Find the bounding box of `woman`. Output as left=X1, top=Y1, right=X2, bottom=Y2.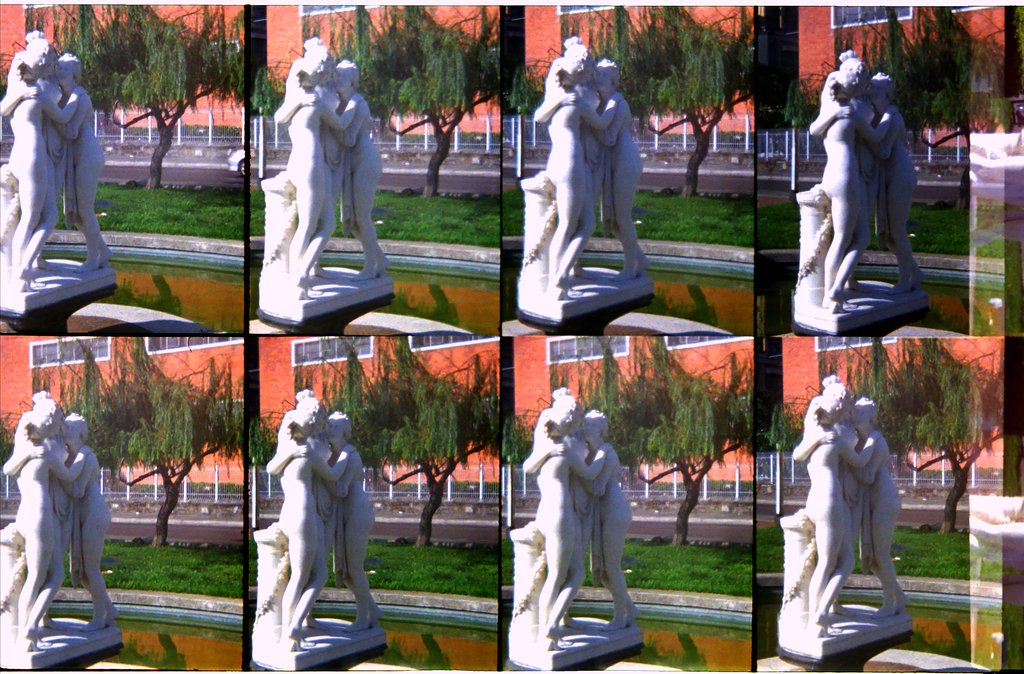
left=834, top=49, right=881, bottom=305.
